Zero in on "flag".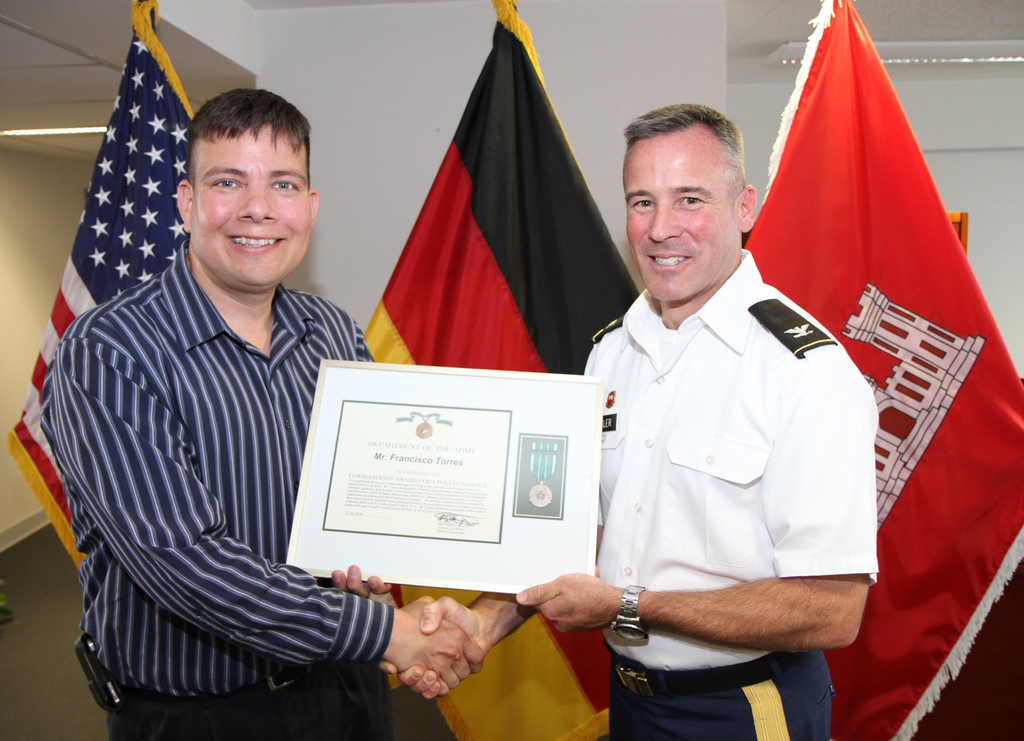
Zeroed in: x1=347 y1=0 x2=639 y2=740.
